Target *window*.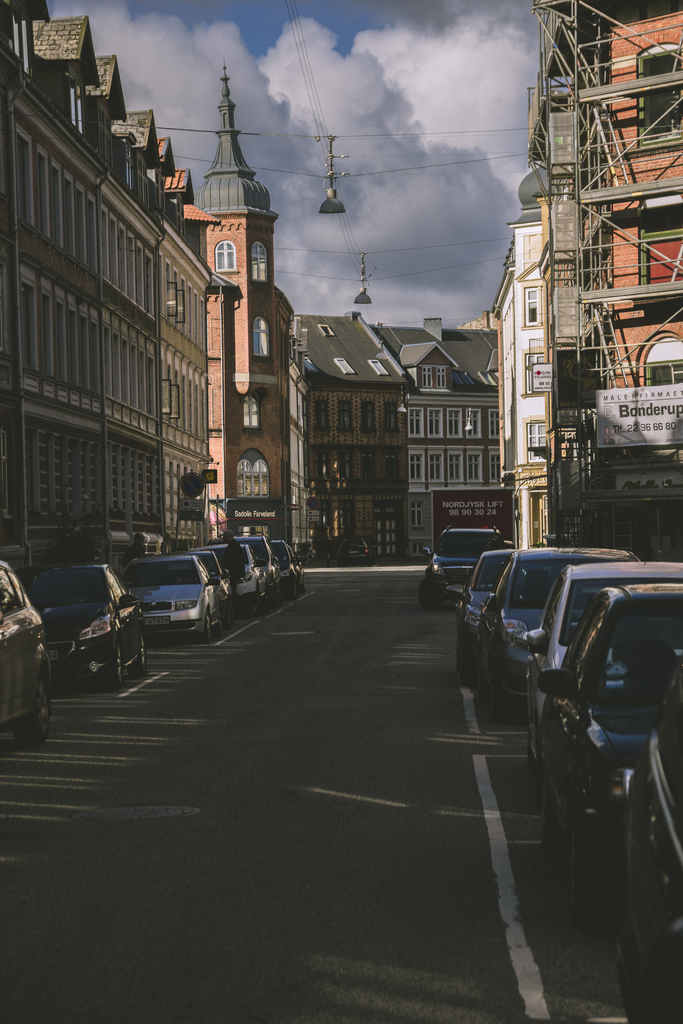
Target region: 430, 407, 442, 438.
